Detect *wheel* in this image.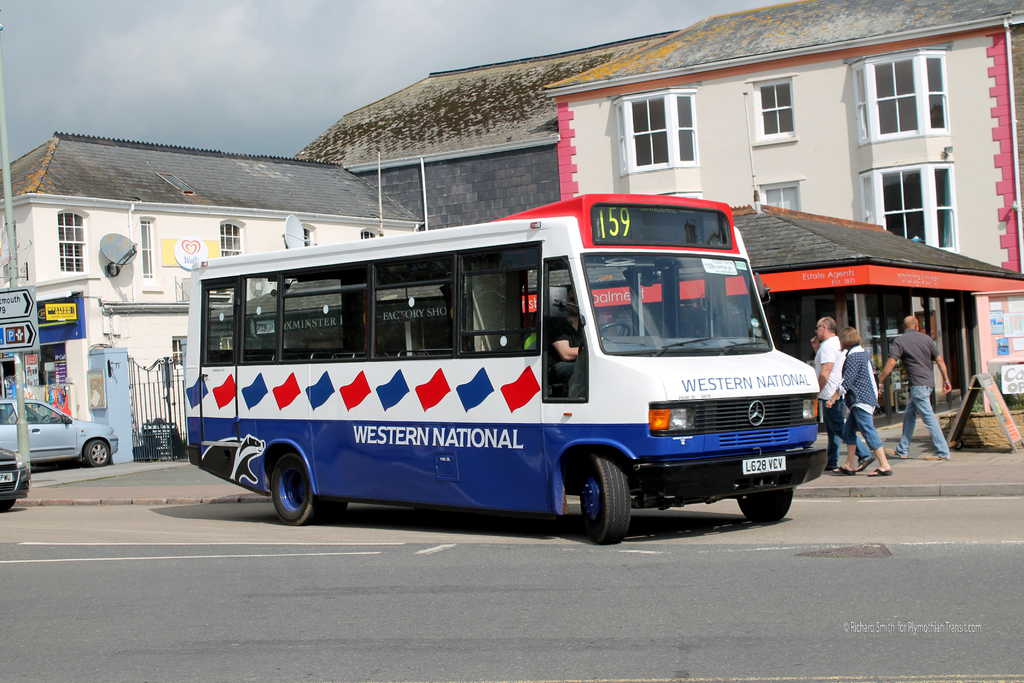
Detection: [84,438,115,462].
